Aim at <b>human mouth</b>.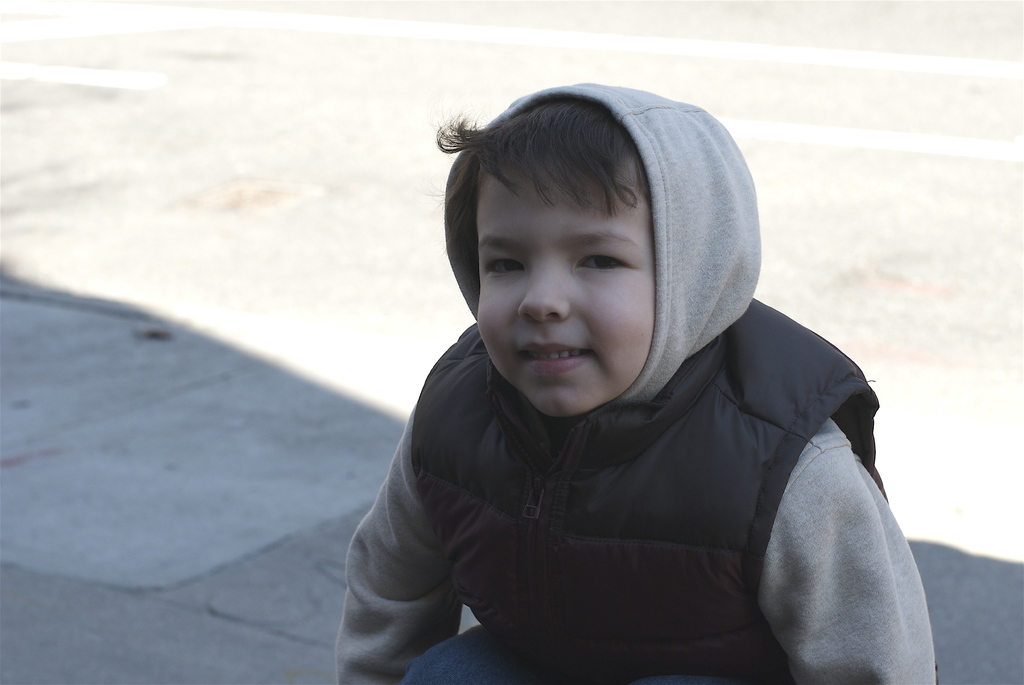
Aimed at <region>518, 342, 589, 376</region>.
